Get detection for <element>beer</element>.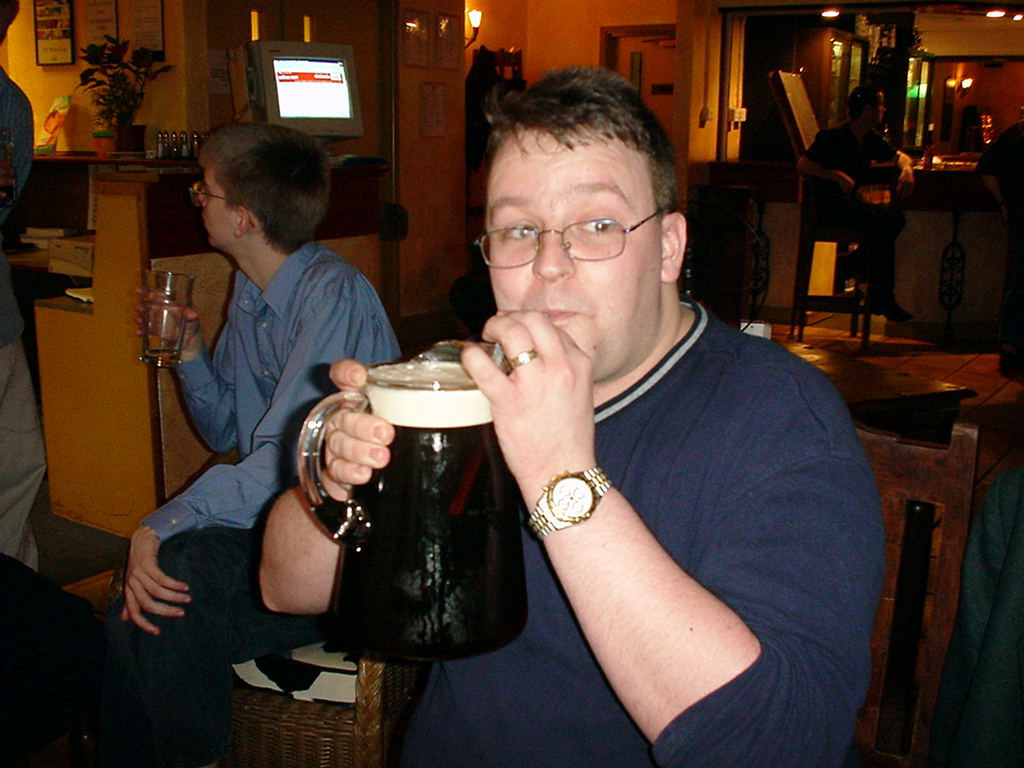
Detection: box=[331, 341, 523, 672].
